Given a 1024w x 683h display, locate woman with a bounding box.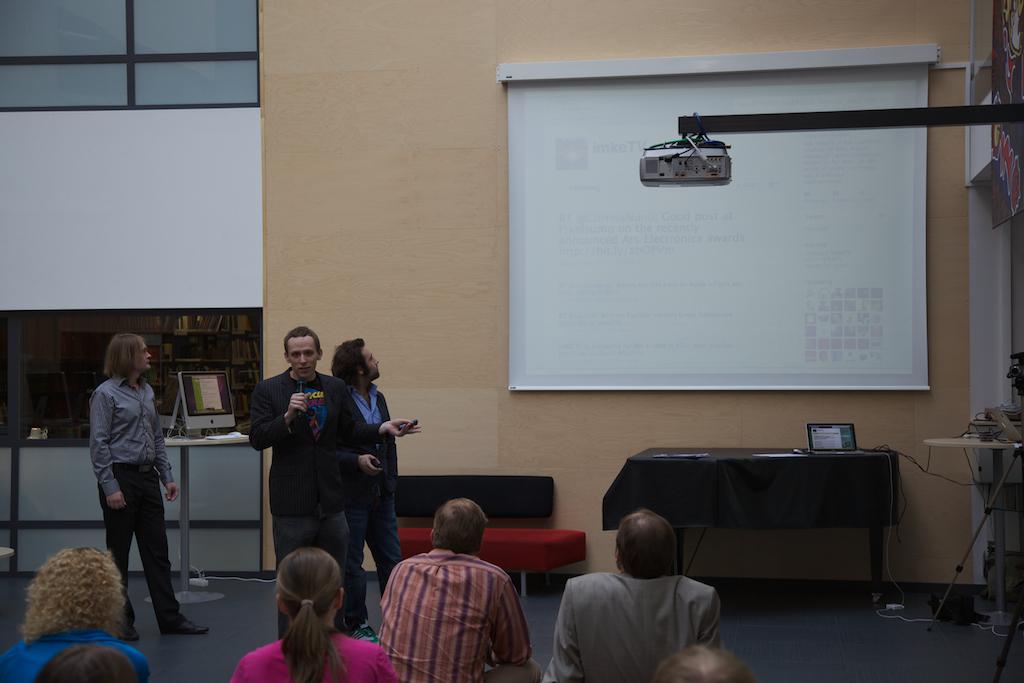
Located: bbox=(78, 330, 178, 640).
